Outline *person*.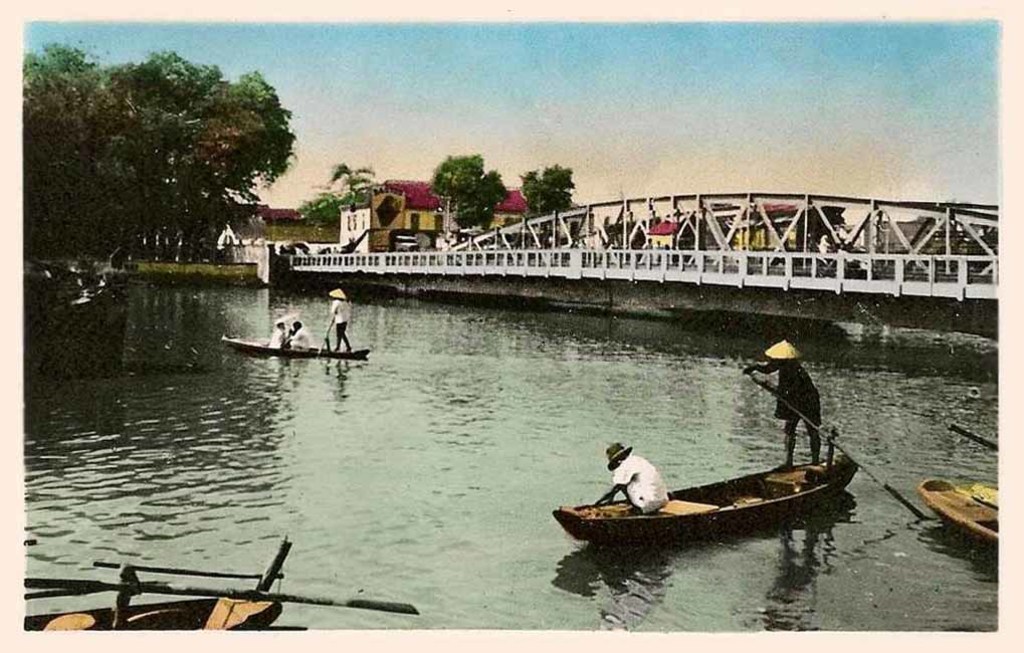
Outline: {"left": 327, "top": 288, "right": 353, "bottom": 354}.
